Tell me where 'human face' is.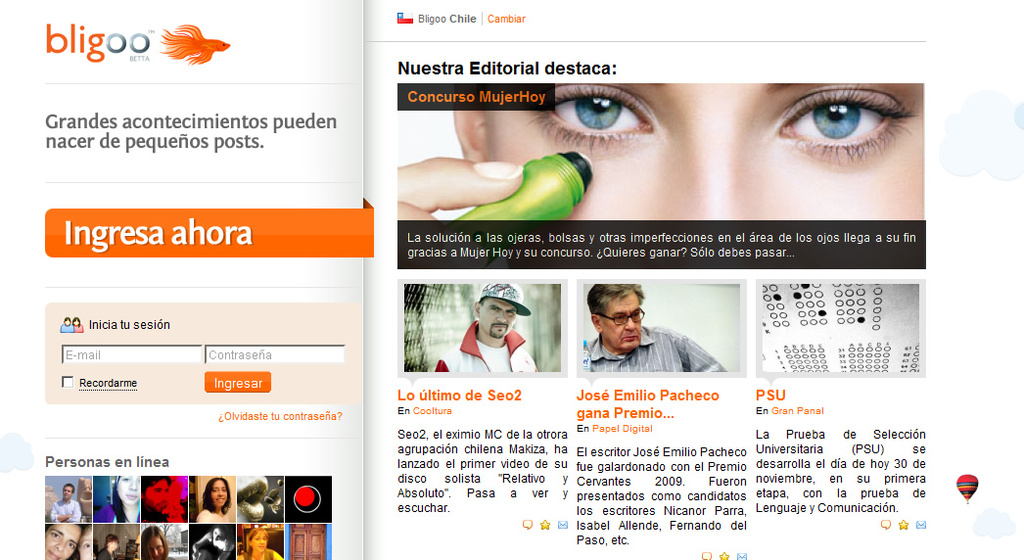
'human face' is at (left=78, top=528, right=95, bottom=559).
